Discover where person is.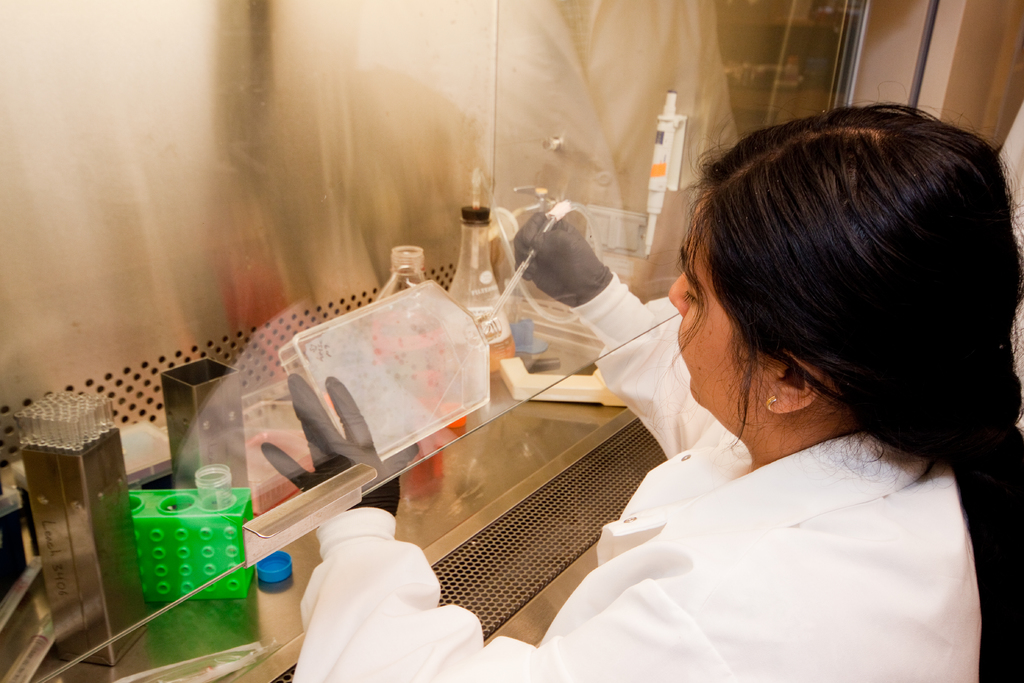
Discovered at locate(246, 95, 1023, 682).
